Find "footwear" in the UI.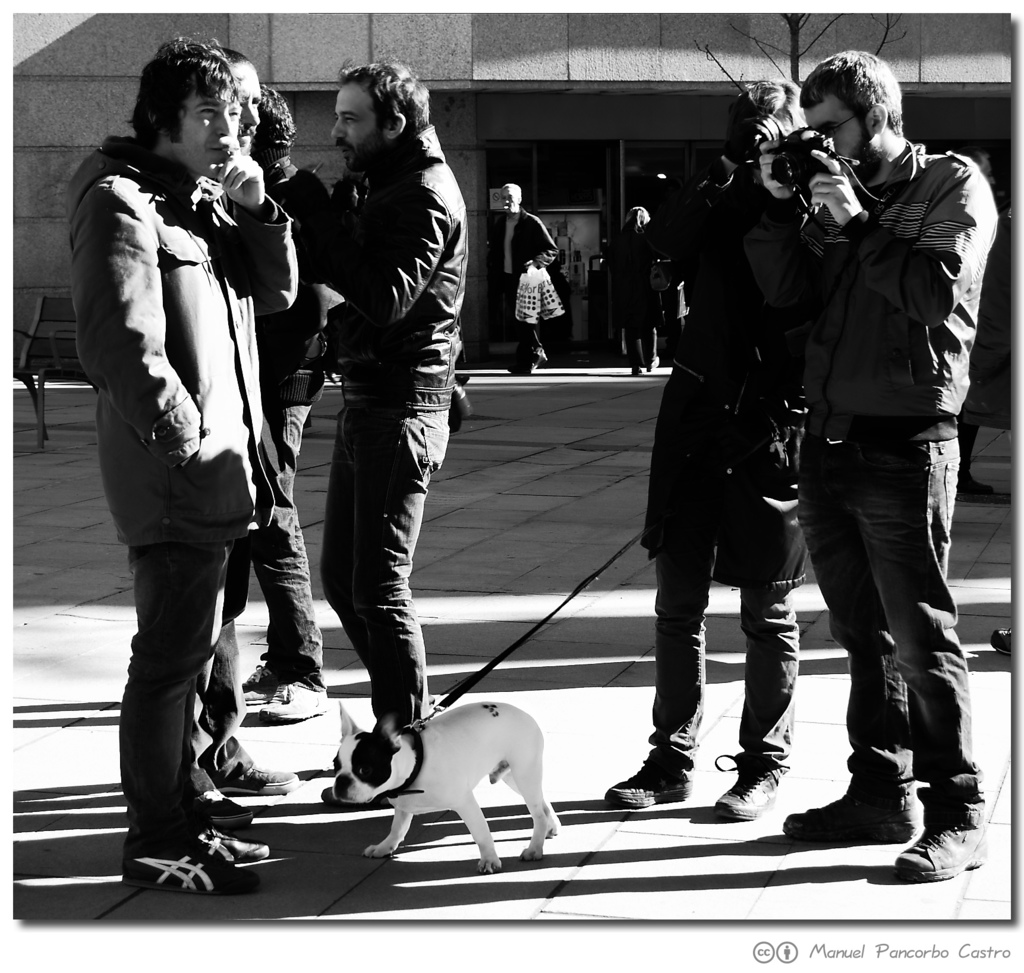
UI element at (635,364,641,378).
